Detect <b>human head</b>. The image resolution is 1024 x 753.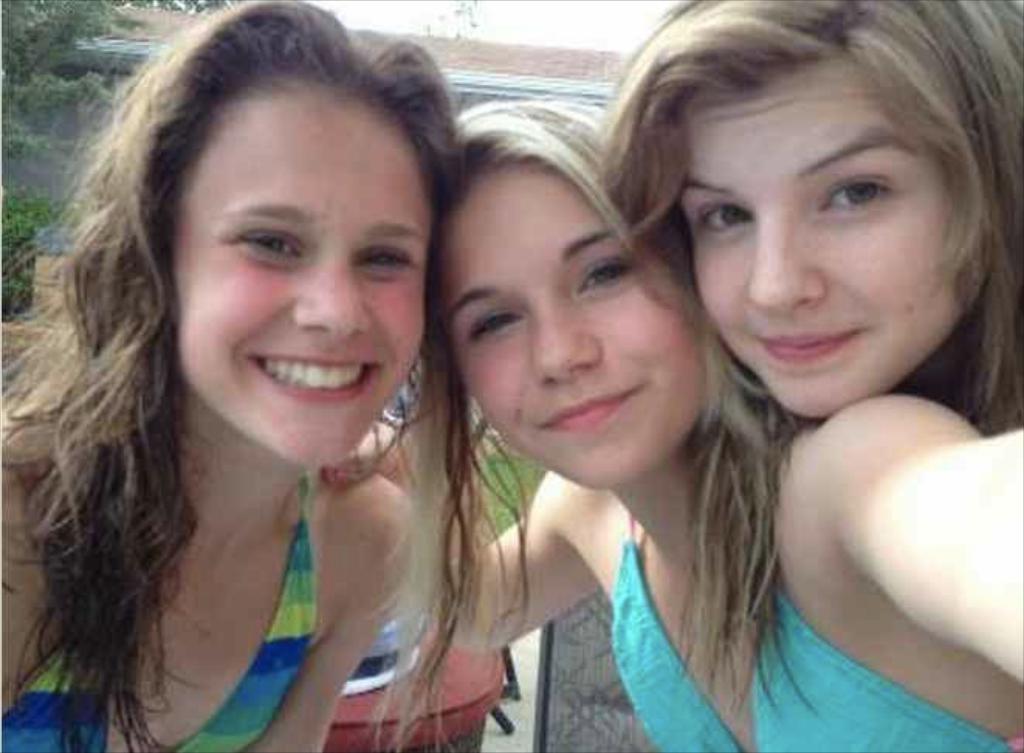
<region>680, 0, 1015, 418</region>.
